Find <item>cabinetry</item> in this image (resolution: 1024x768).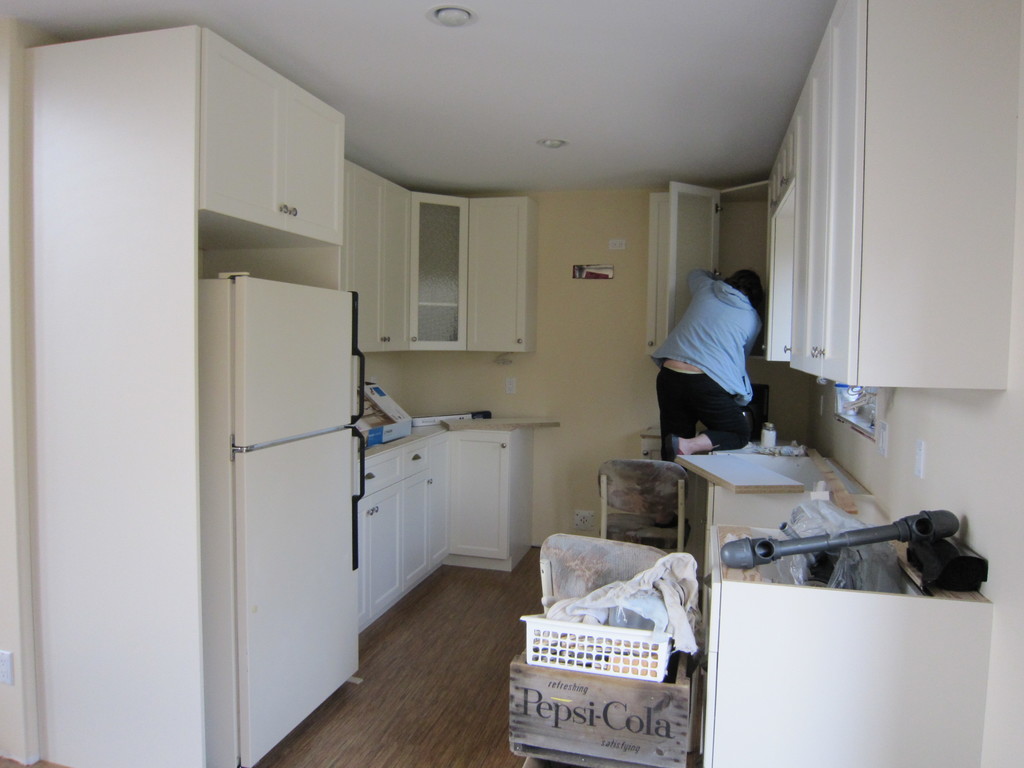
bbox=(198, 23, 346, 242).
